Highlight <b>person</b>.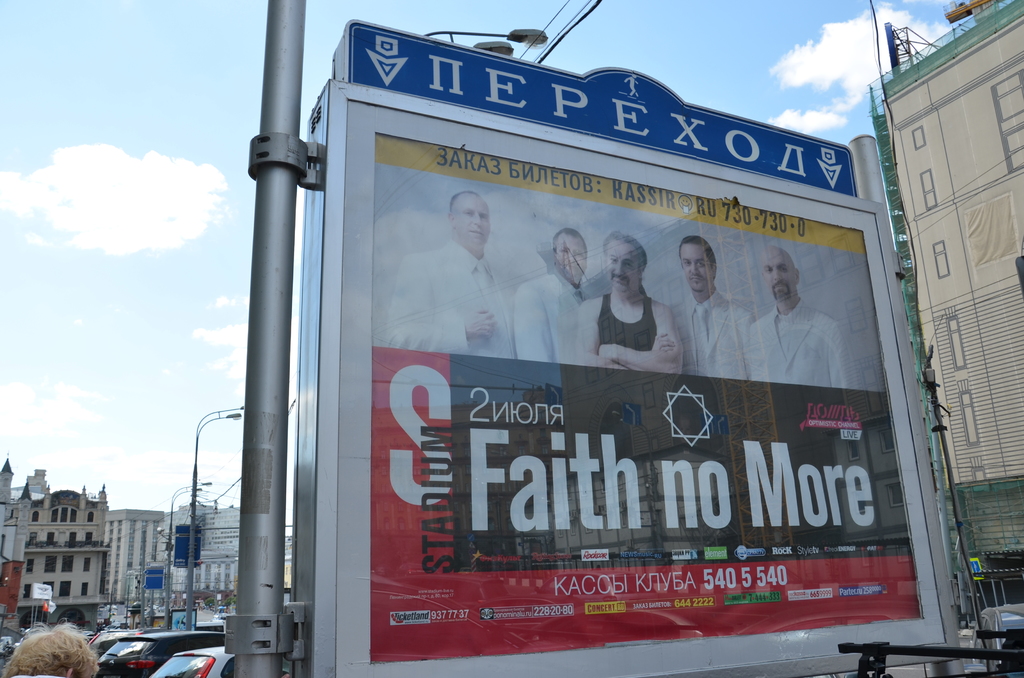
Highlighted region: bbox=[2, 619, 100, 677].
